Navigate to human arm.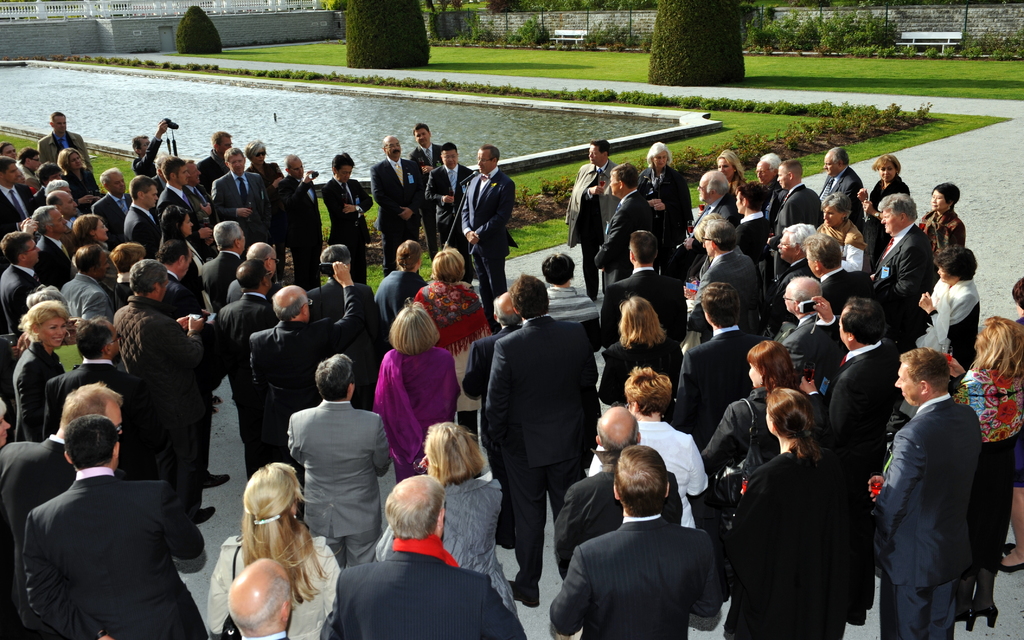
Navigation target: 918 291 982 330.
